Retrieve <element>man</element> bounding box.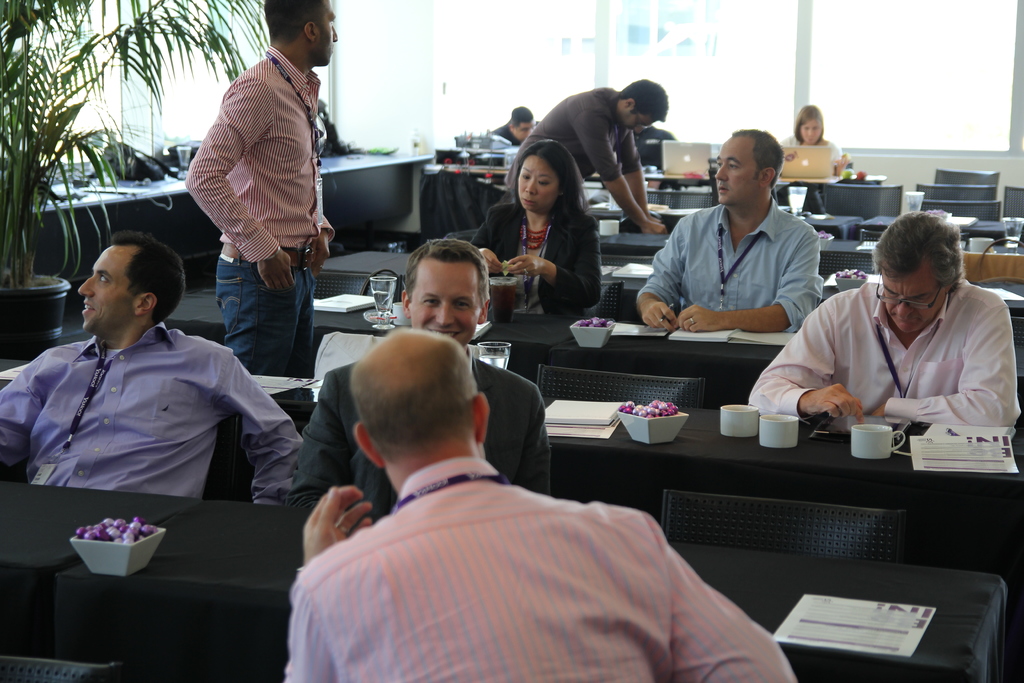
Bounding box: {"x1": 181, "y1": 0, "x2": 336, "y2": 391}.
